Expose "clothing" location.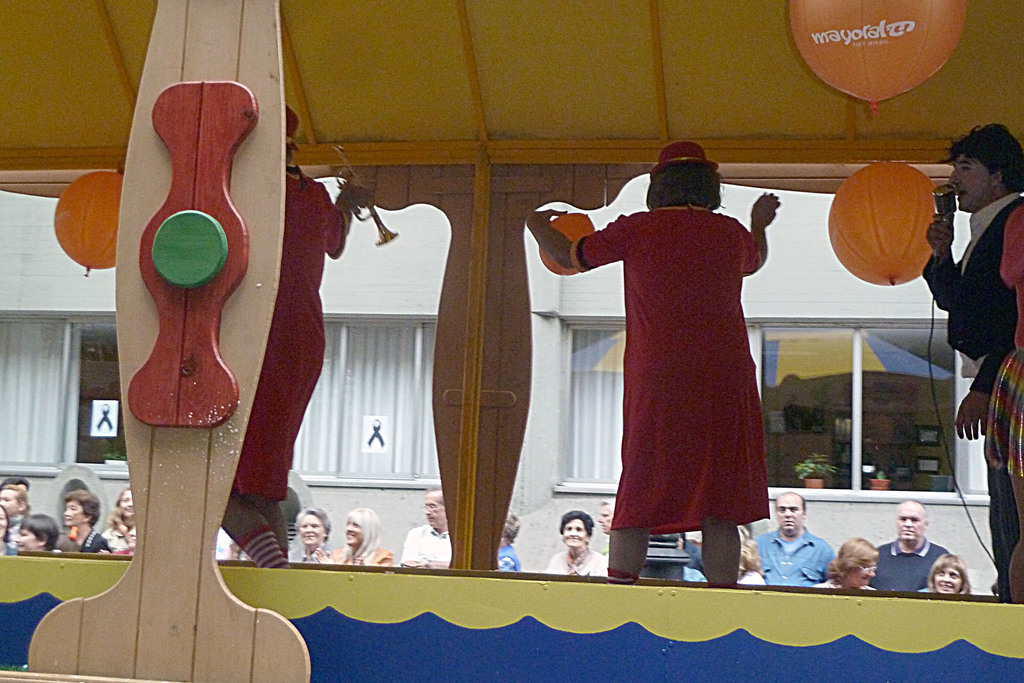
Exposed at Rect(919, 197, 1023, 592).
